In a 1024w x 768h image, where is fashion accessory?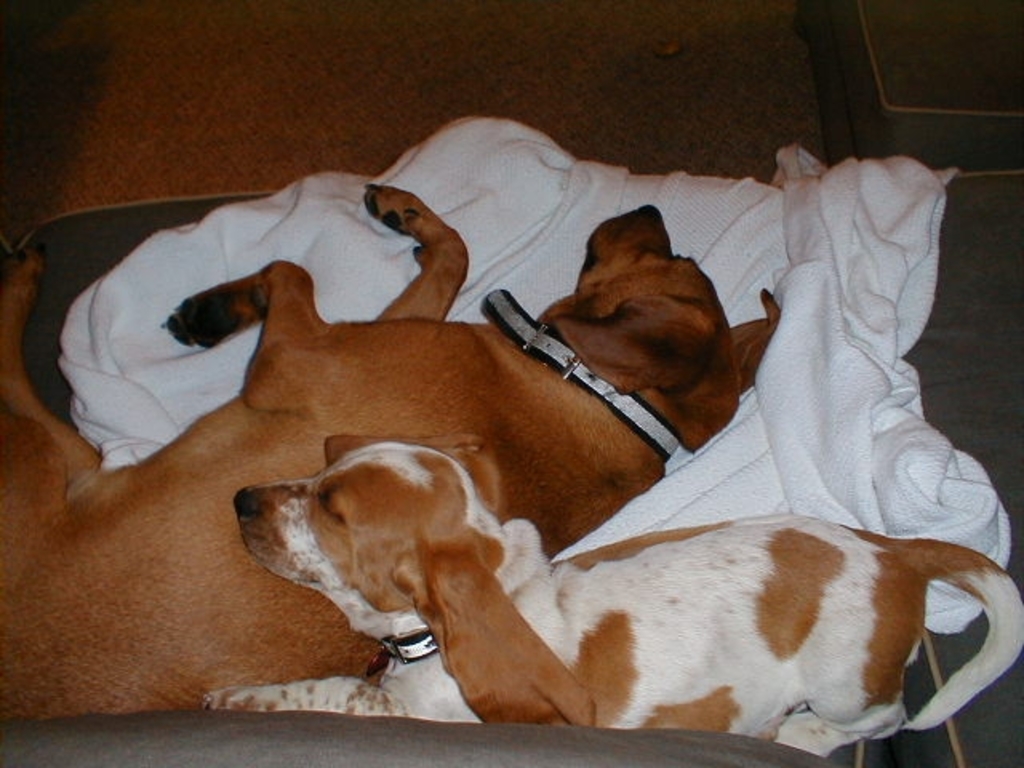
box(376, 627, 442, 667).
